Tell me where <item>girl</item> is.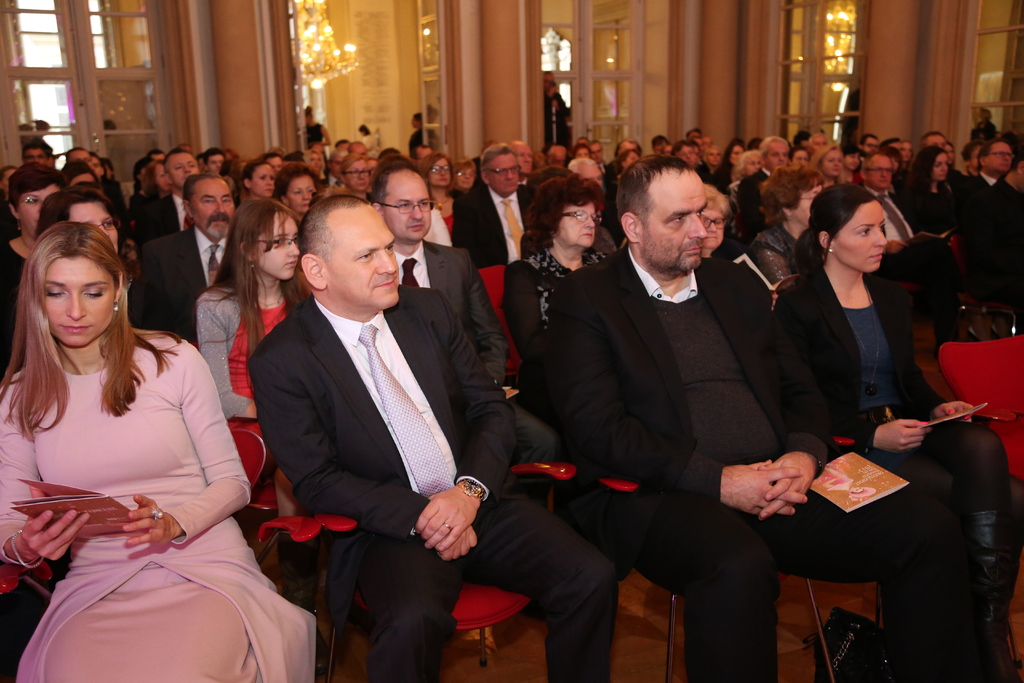
<item>girl</item> is at 423, 147, 460, 229.
